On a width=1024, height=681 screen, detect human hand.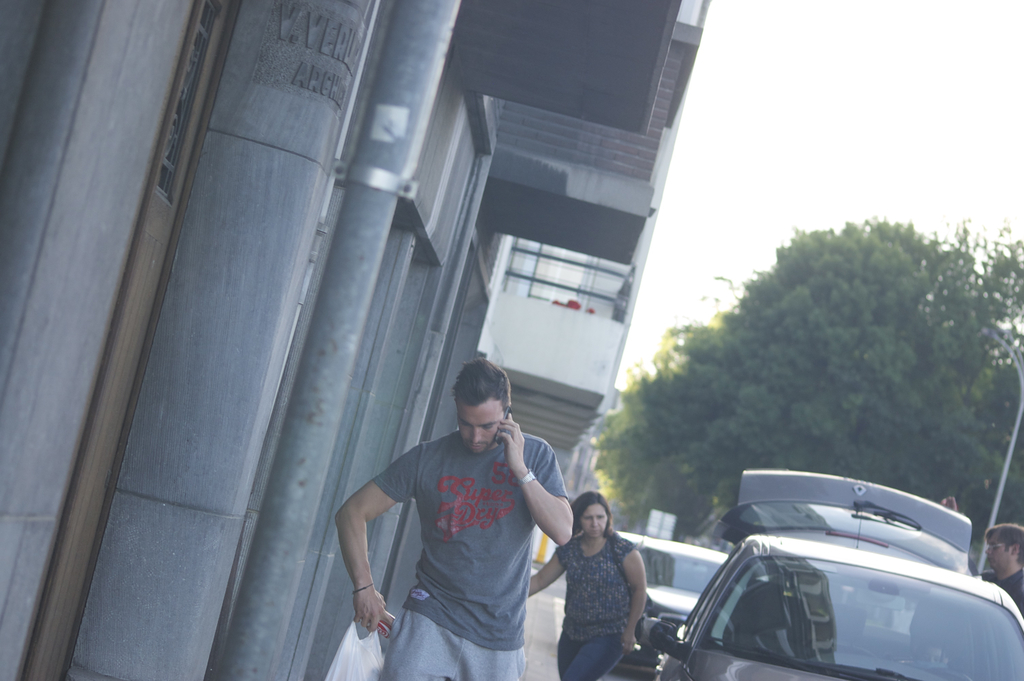
Rect(500, 411, 519, 450).
